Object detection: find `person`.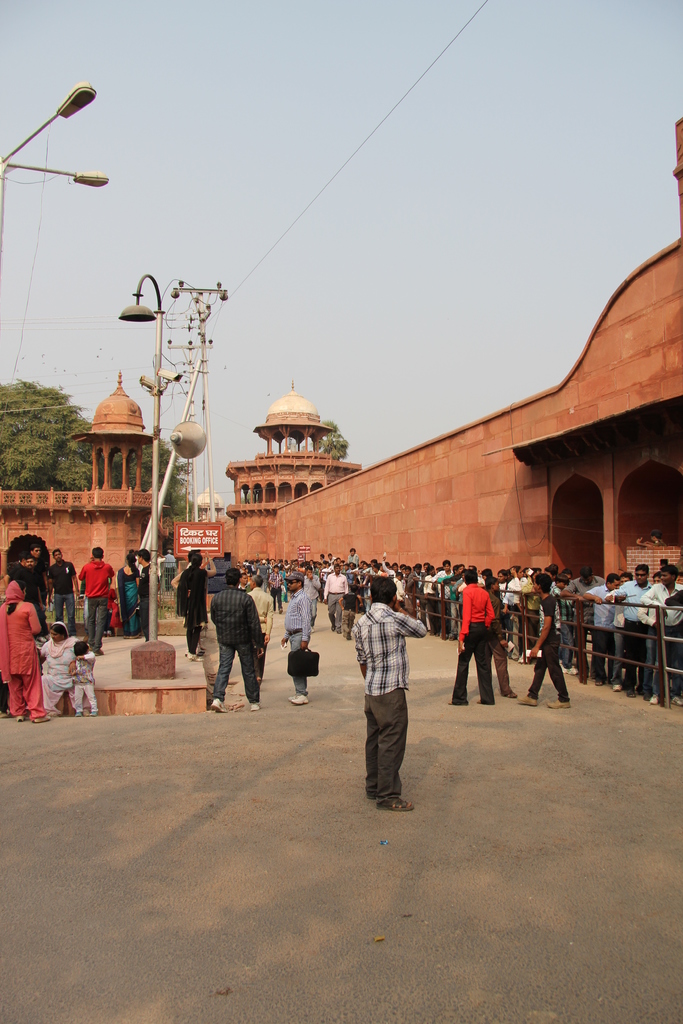
locate(604, 561, 651, 692).
